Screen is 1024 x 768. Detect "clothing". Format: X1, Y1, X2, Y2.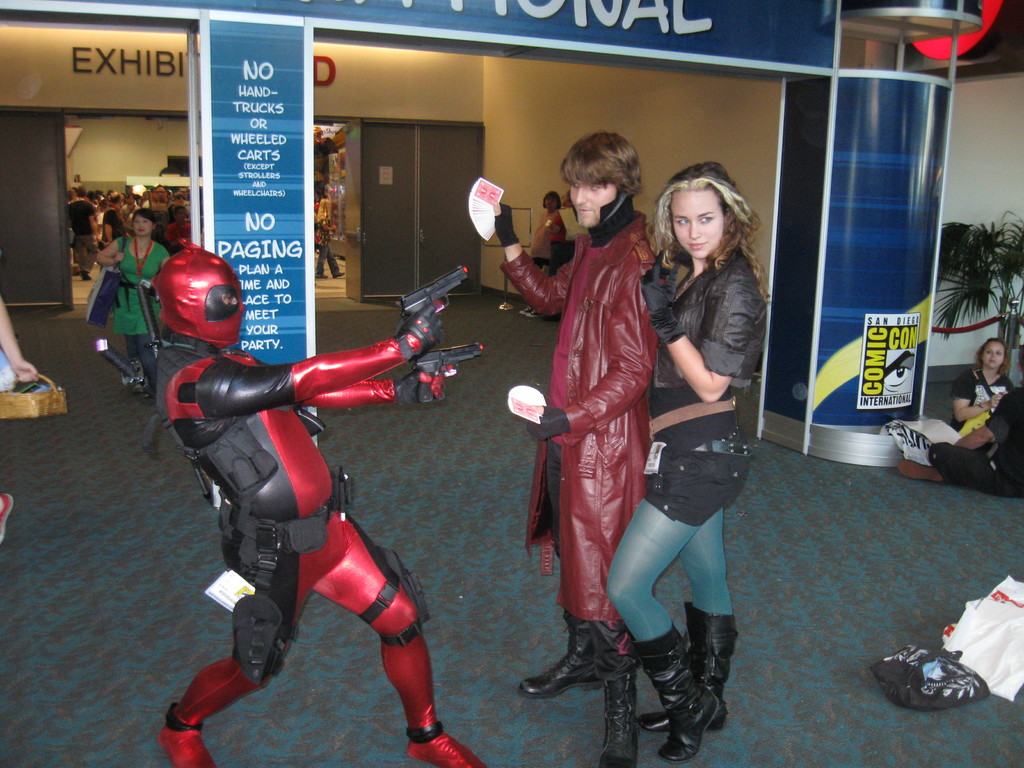
529, 168, 668, 686.
